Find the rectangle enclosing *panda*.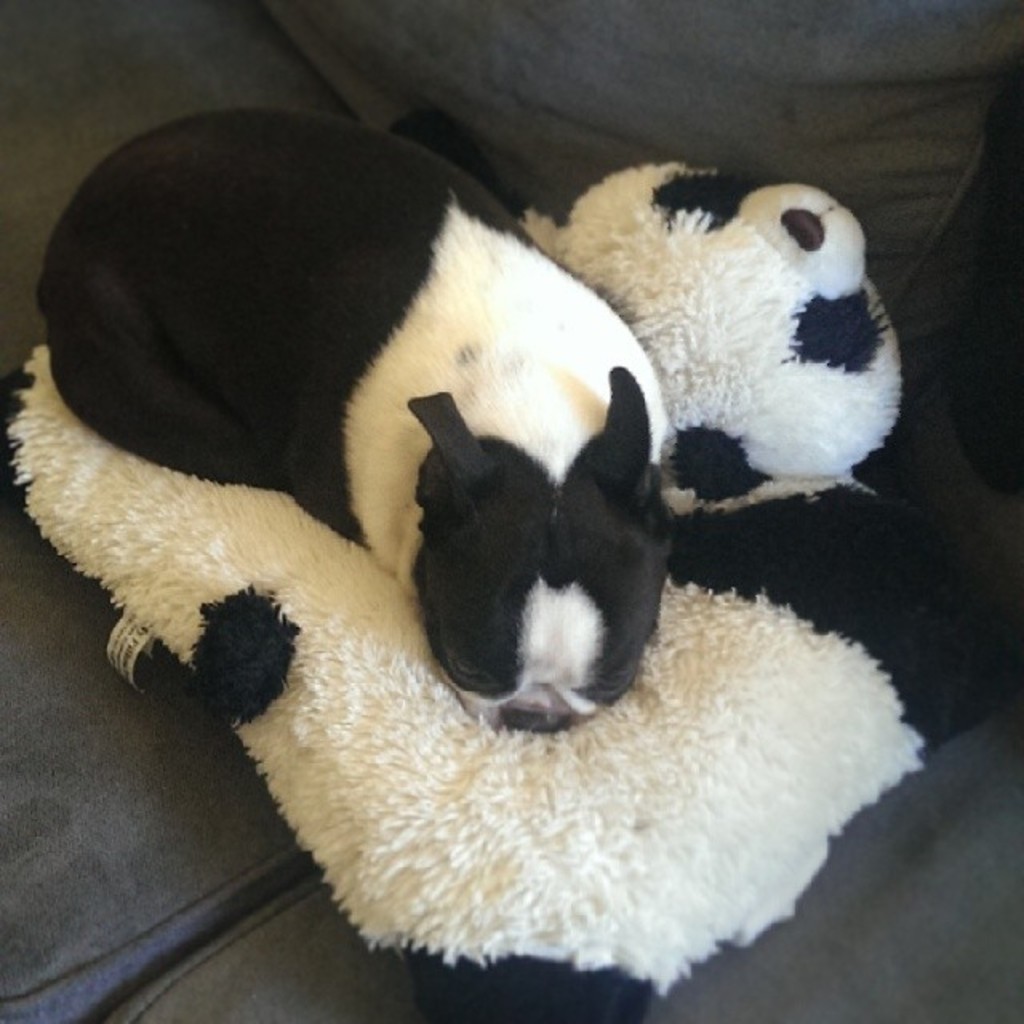
[0,98,928,1022].
